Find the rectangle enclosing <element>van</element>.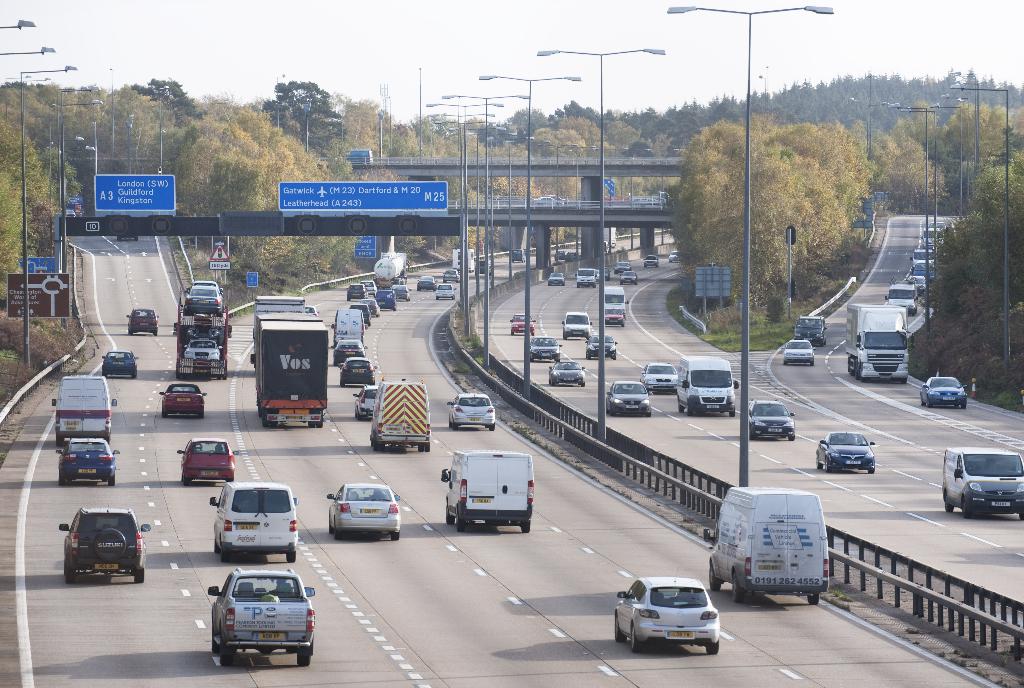
(left=437, top=448, right=537, bottom=536).
